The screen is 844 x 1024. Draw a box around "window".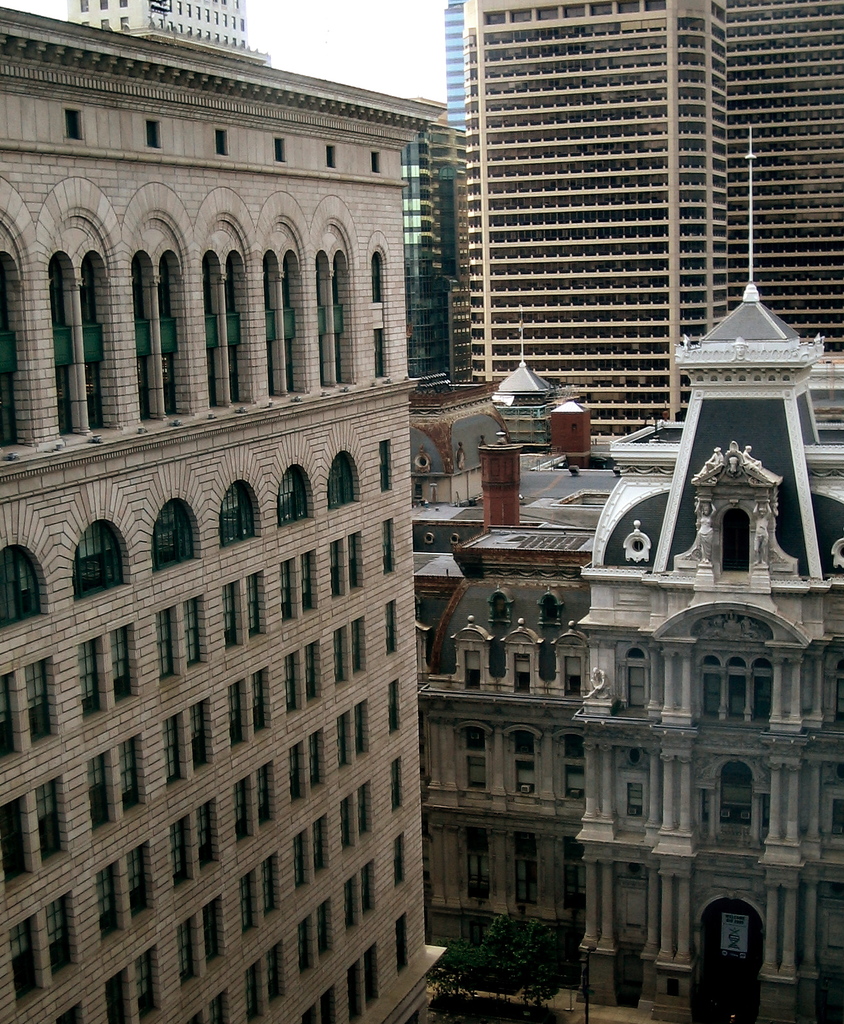
<region>47, 252, 75, 440</region>.
